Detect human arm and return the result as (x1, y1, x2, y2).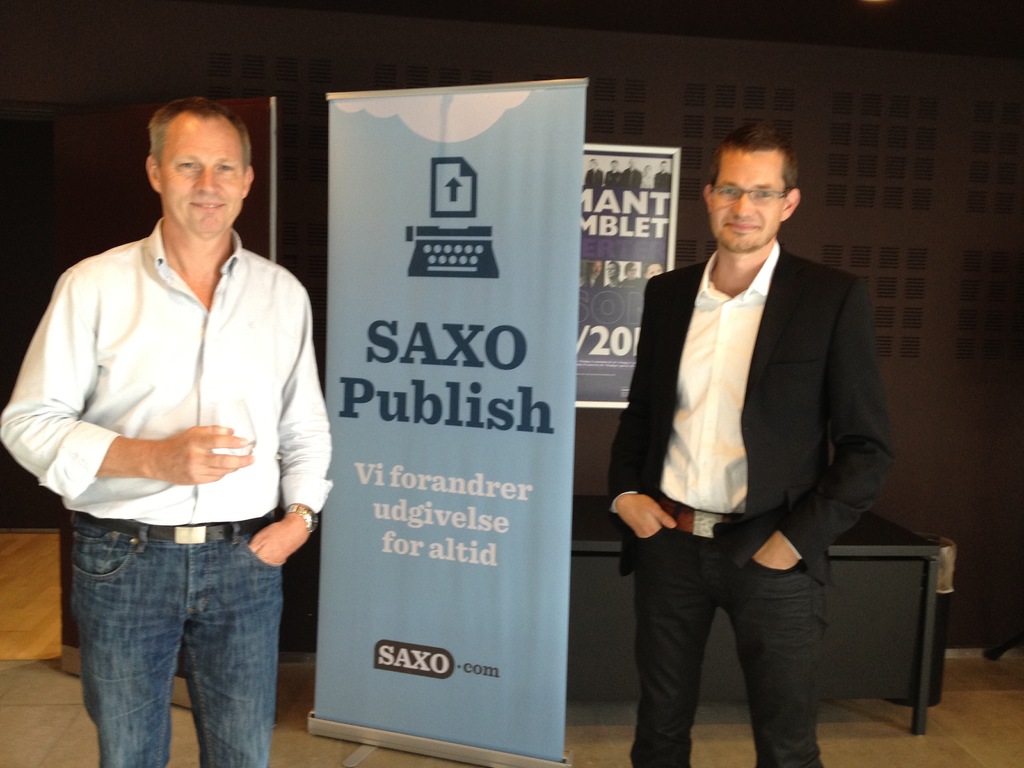
(596, 269, 686, 541).
